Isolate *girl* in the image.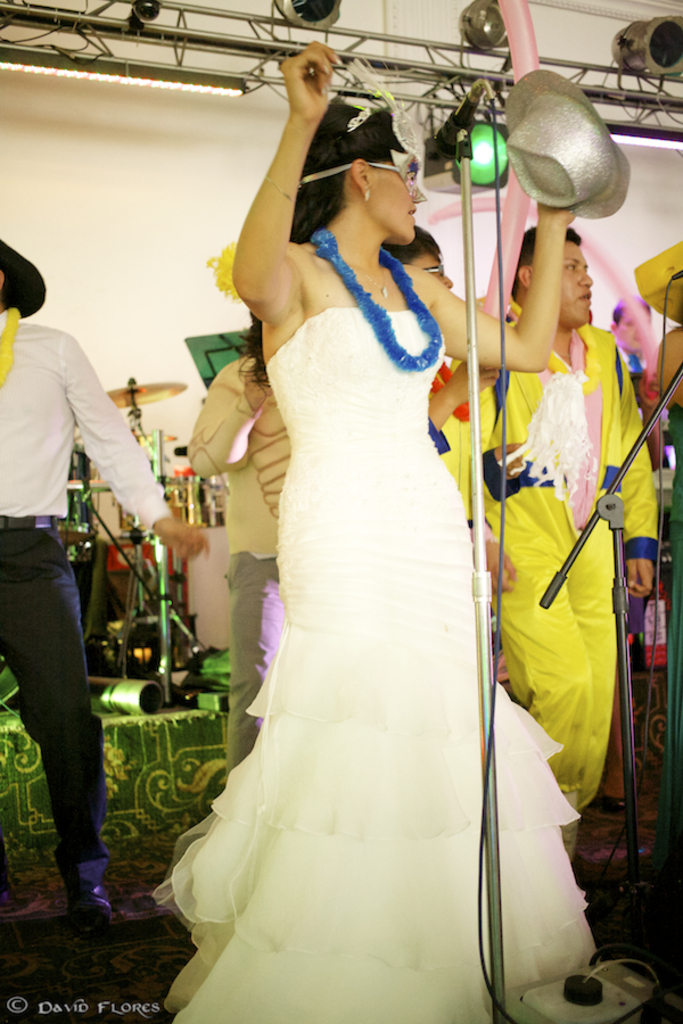
Isolated region: bbox(153, 41, 596, 1023).
